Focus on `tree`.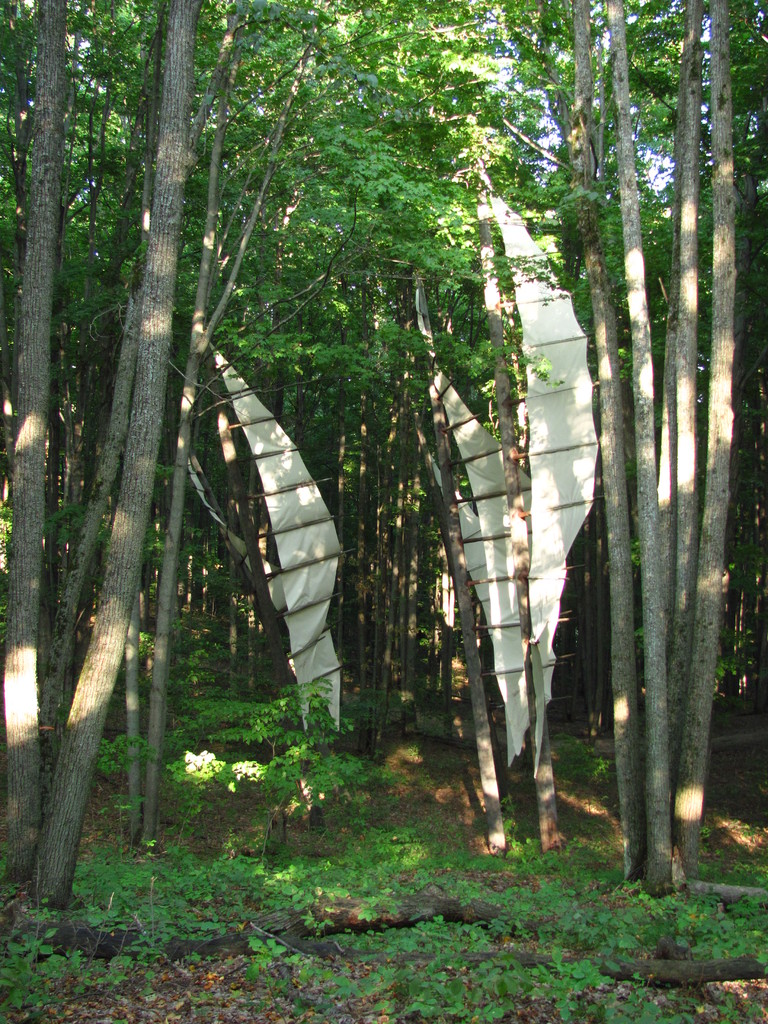
Focused at [x1=570, y1=108, x2=750, y2=877].
